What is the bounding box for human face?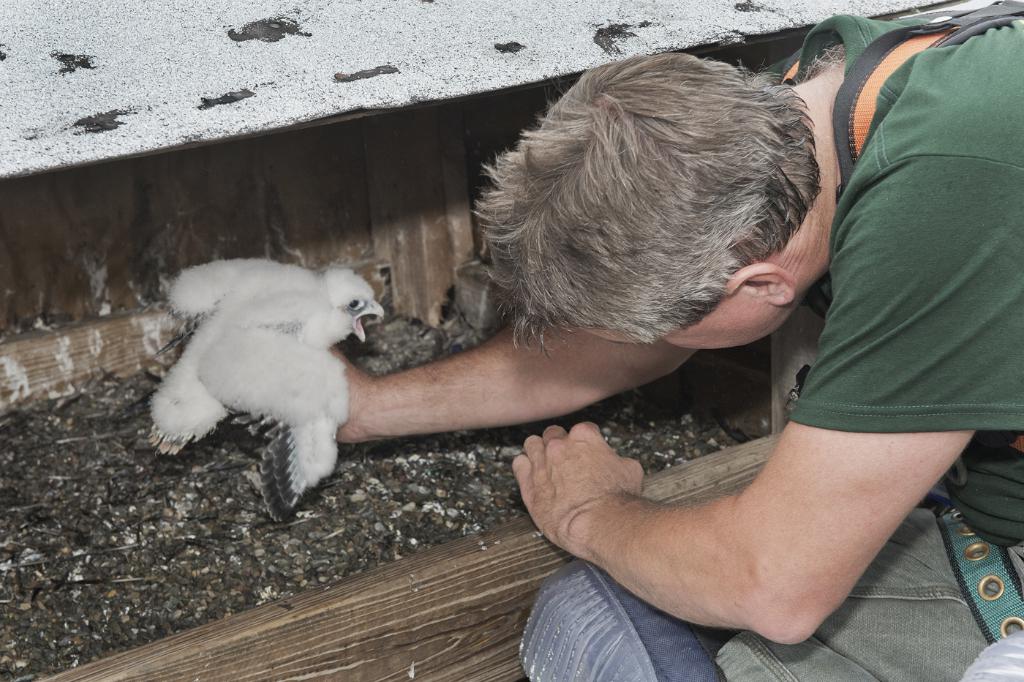
locate(573, 292, 793, 349).
